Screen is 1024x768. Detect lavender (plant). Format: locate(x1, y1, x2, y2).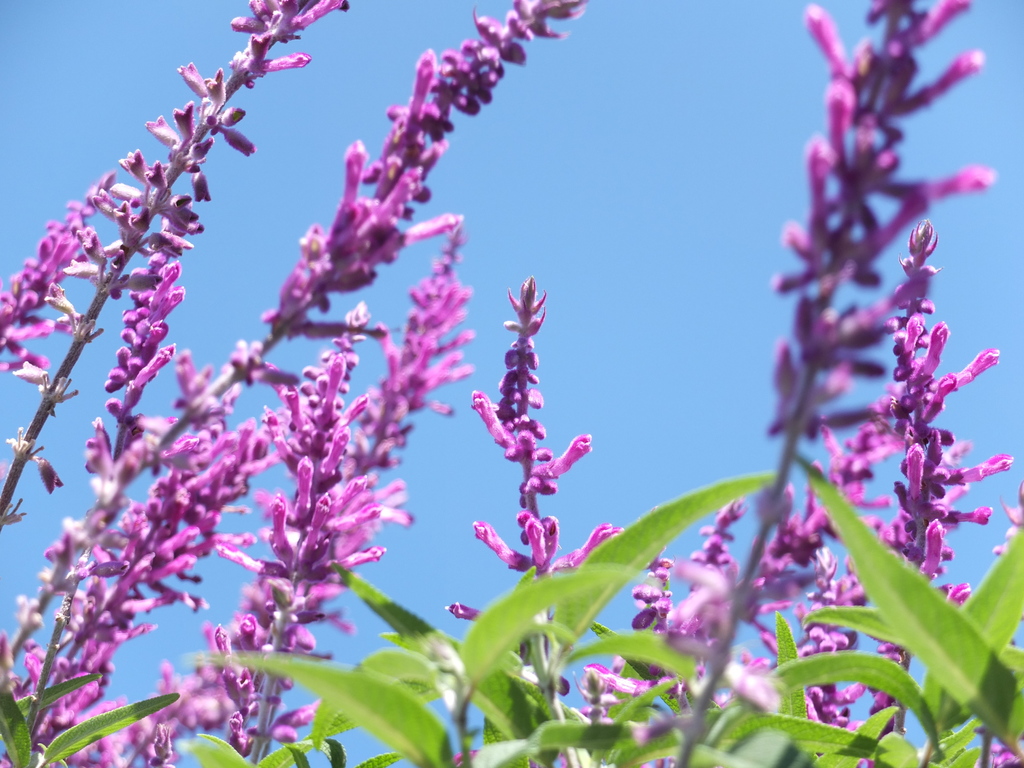
locate(880, 308, 1011, 767).
